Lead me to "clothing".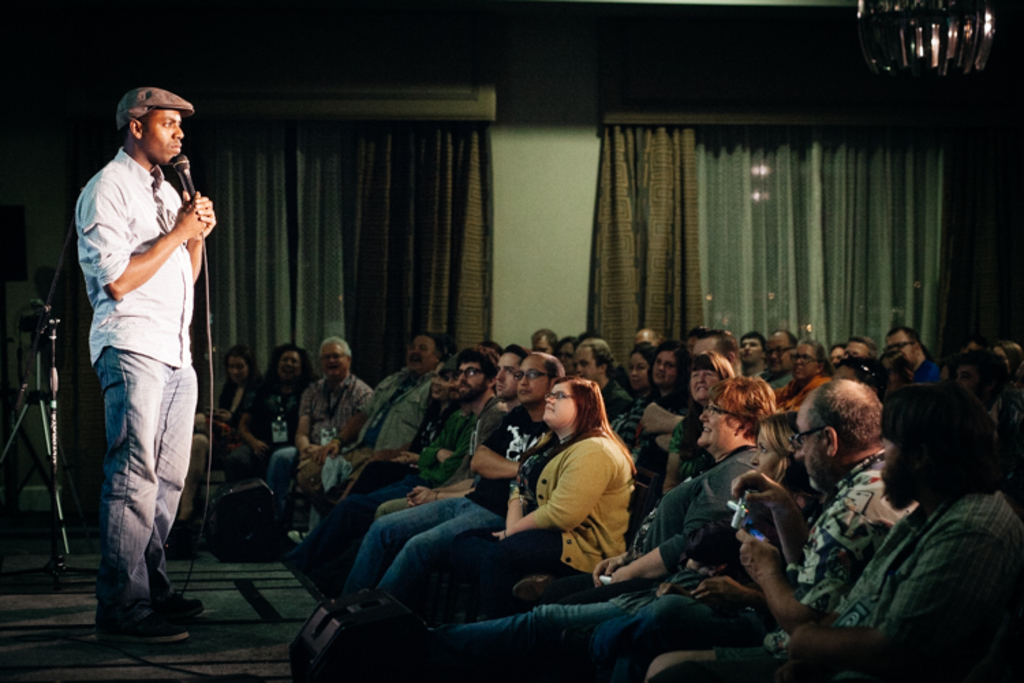
Lead to <bbox>217, 373, 253, 419</bbox>.
